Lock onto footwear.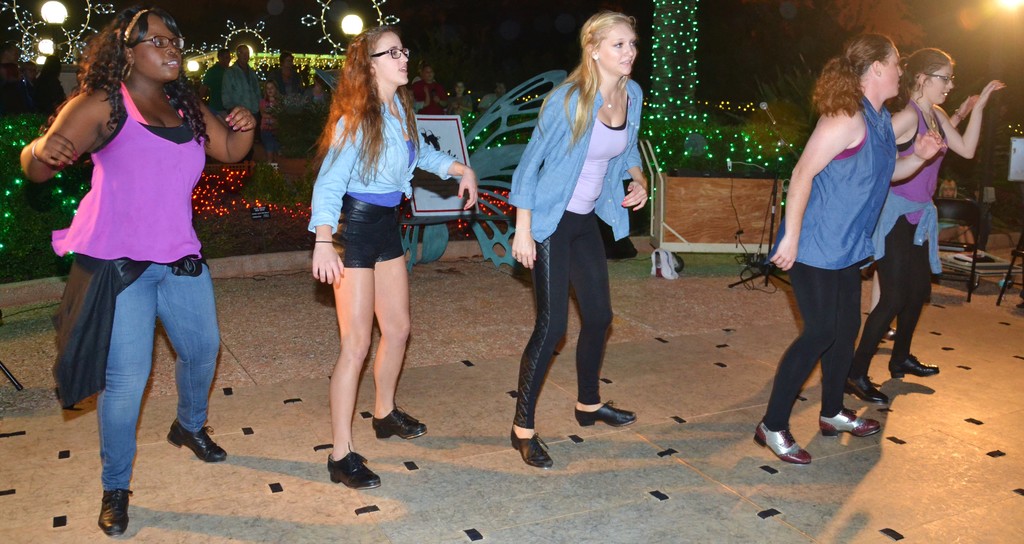
Locked: <region>877, 326, 894, 346</region>.
